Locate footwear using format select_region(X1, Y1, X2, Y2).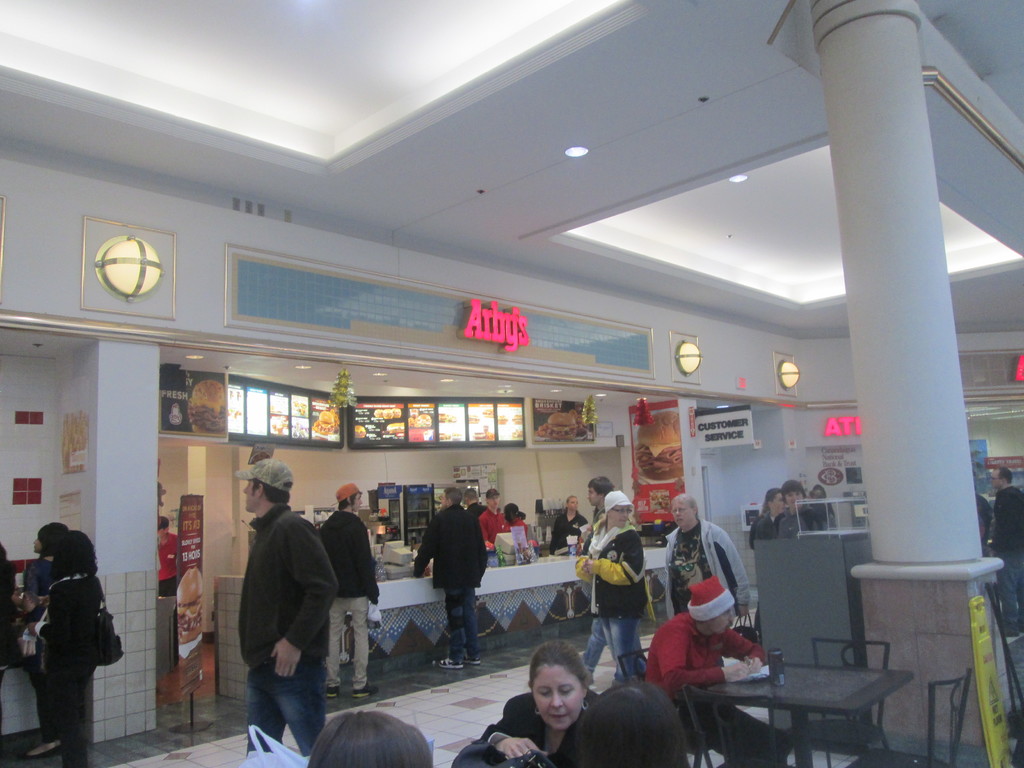
select_region(353, 678, 378, 698).
